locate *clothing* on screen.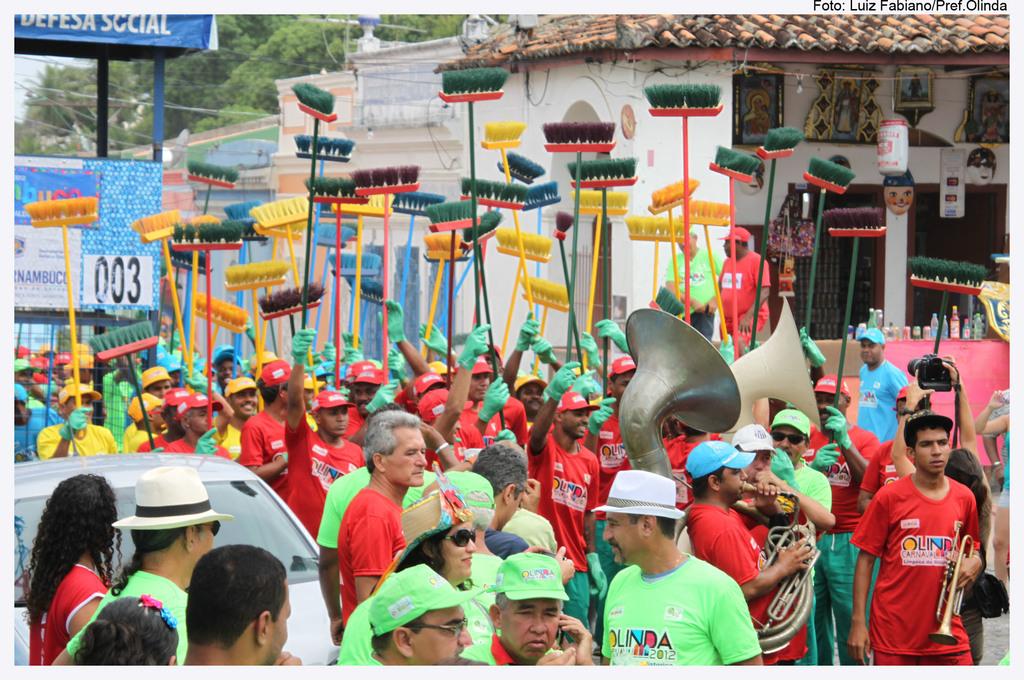
On screen at (x1=211, y1=420, x2=243, y2=458).
